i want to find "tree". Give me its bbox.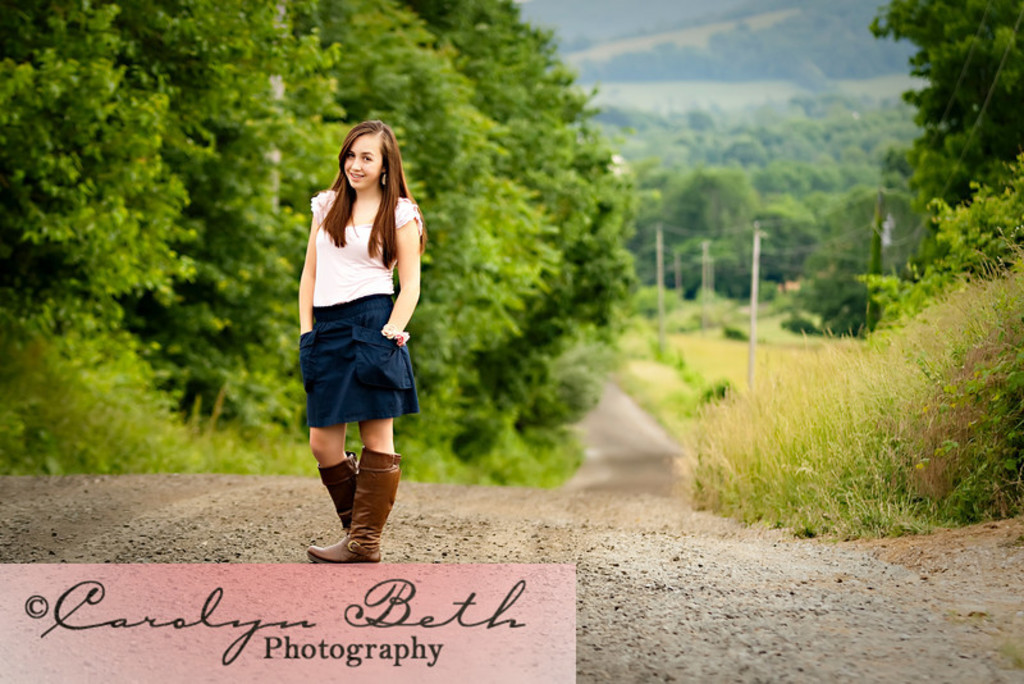
bbox=[410, 0, 643, 470].
